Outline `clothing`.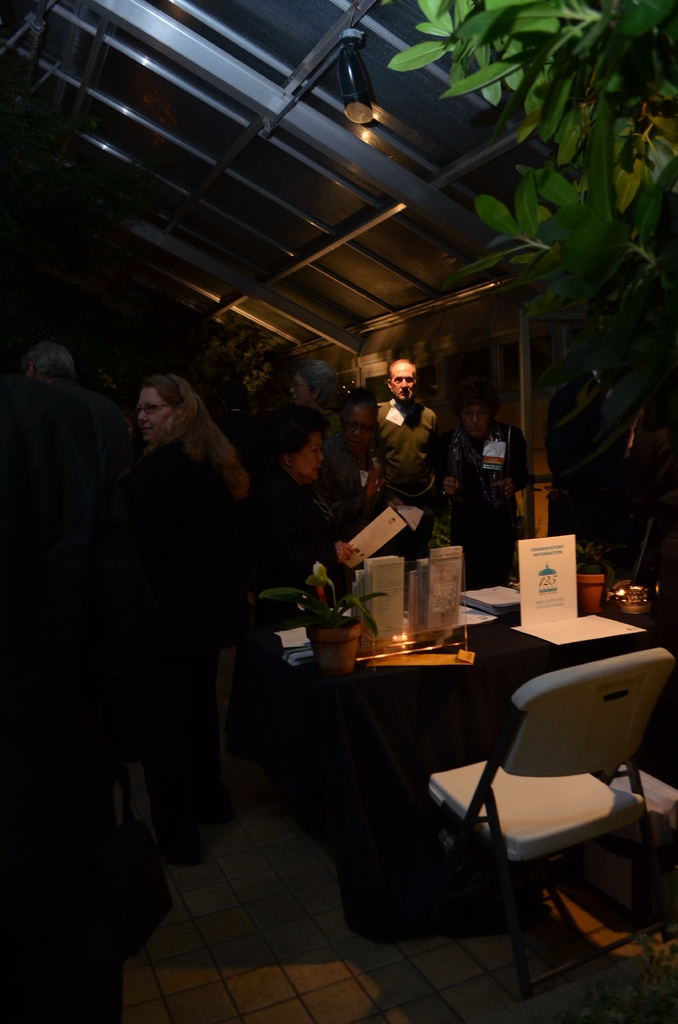
Outline: select_region(130, 395, 209, 843).
